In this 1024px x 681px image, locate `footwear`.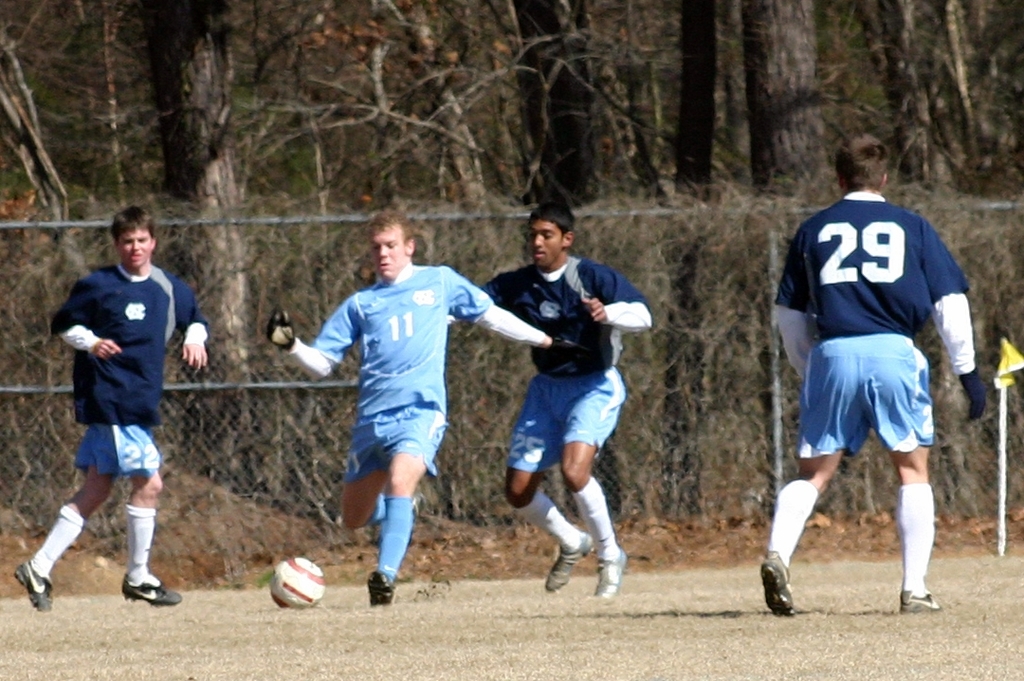
Bounding box: (left=15, top=549, right=59, bottom=617).
